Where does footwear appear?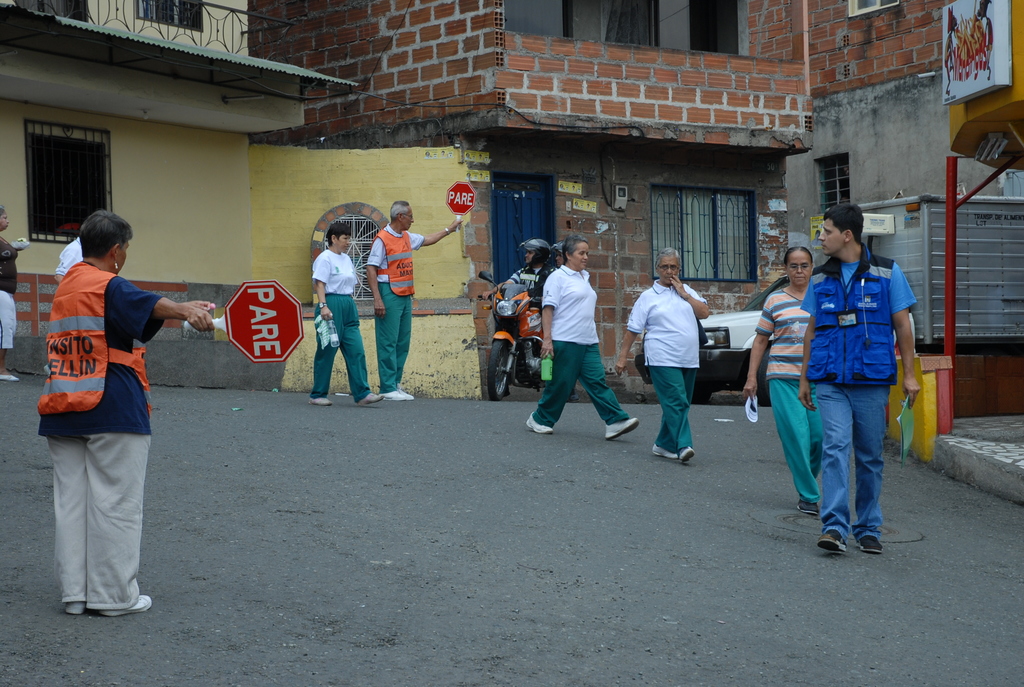
Appears at 102:593:150:615.
